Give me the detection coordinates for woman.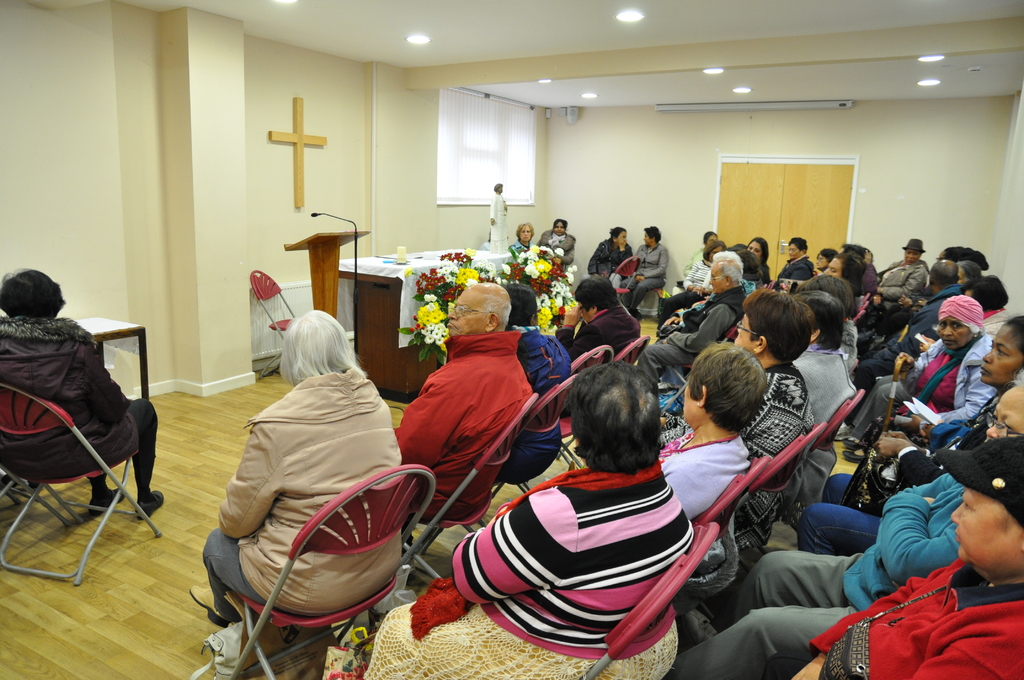
{"left": 789, "top": 432, "right": 1023, "bottom": 679}.
